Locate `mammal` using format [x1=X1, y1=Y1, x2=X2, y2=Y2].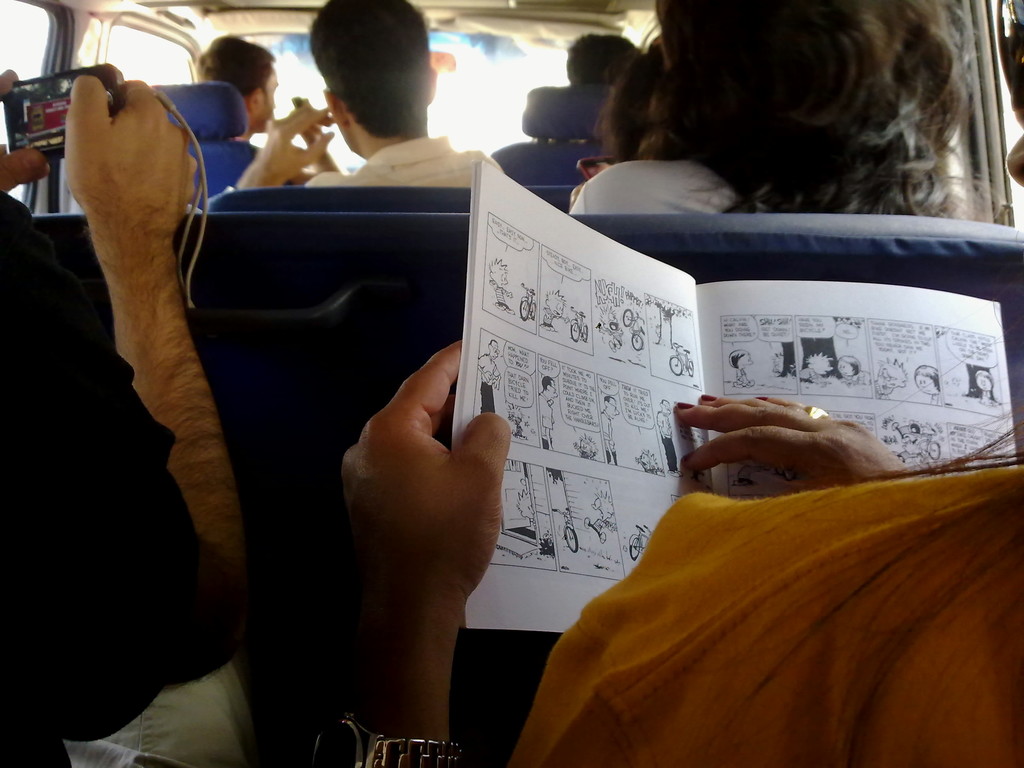
[x1=571, y1=0, x2=1006, y2=218].
